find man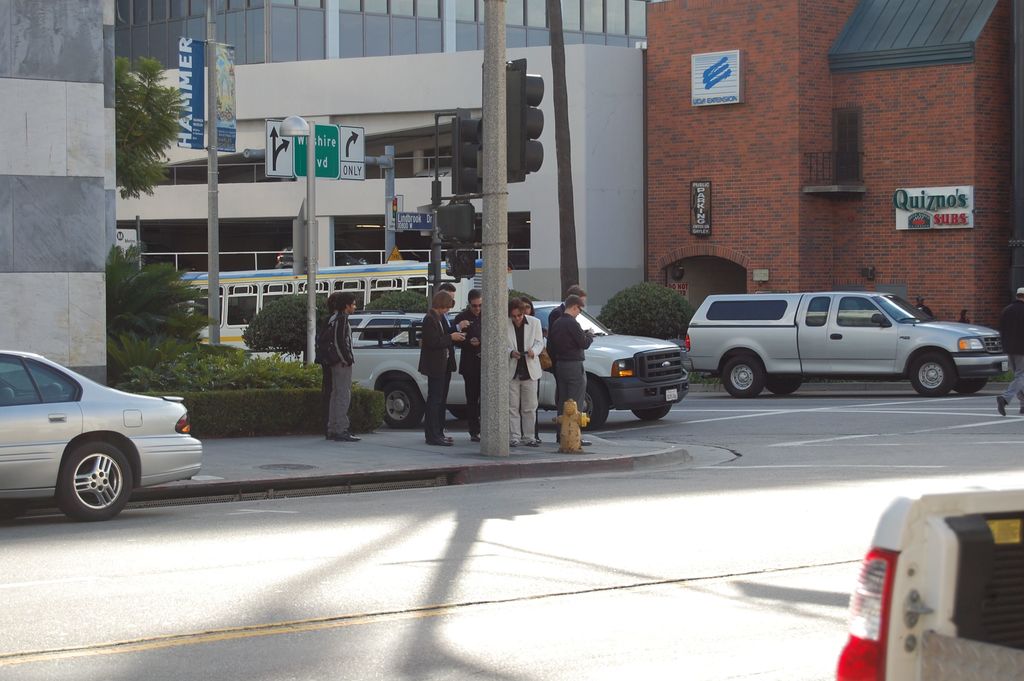
420/281/459/432
